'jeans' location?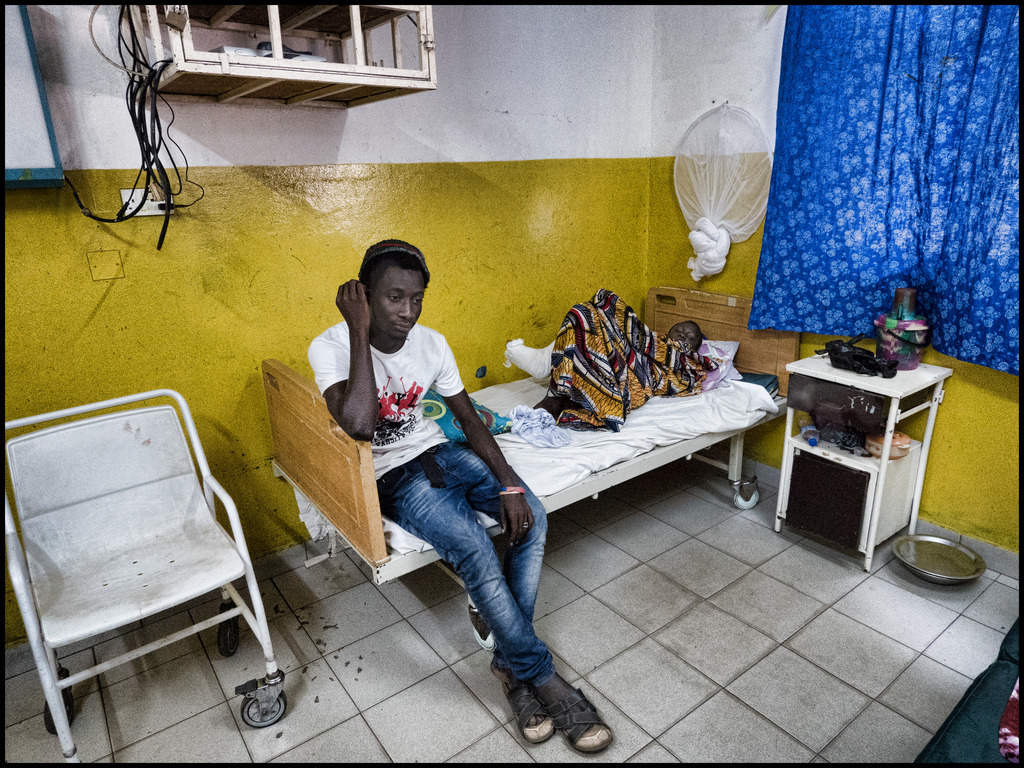
411:476:594:725
